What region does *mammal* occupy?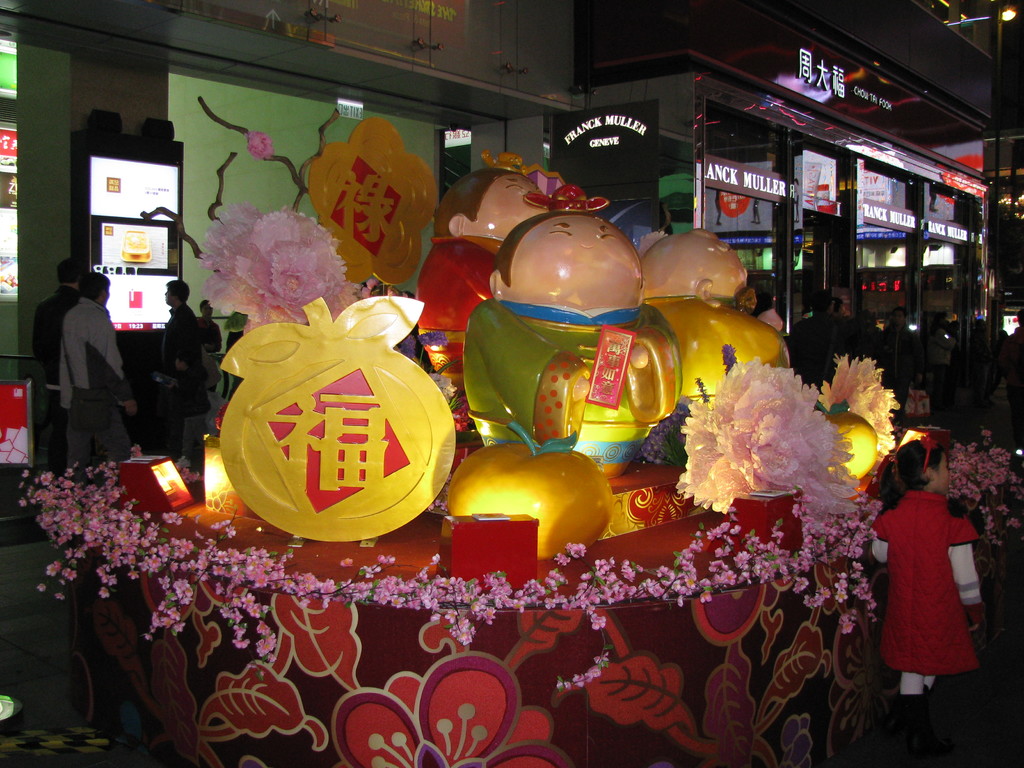
1016/305/1023/375.
